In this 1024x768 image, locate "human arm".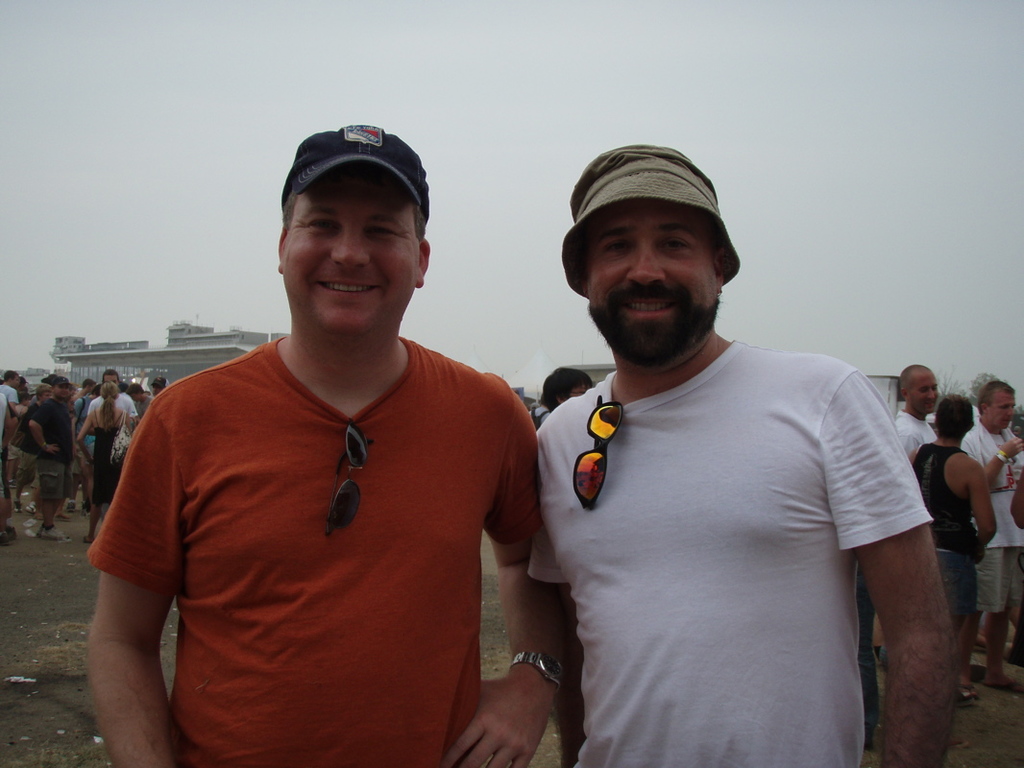
Bounding box: (x1=897, y1=434, x2=926, y2=464).
